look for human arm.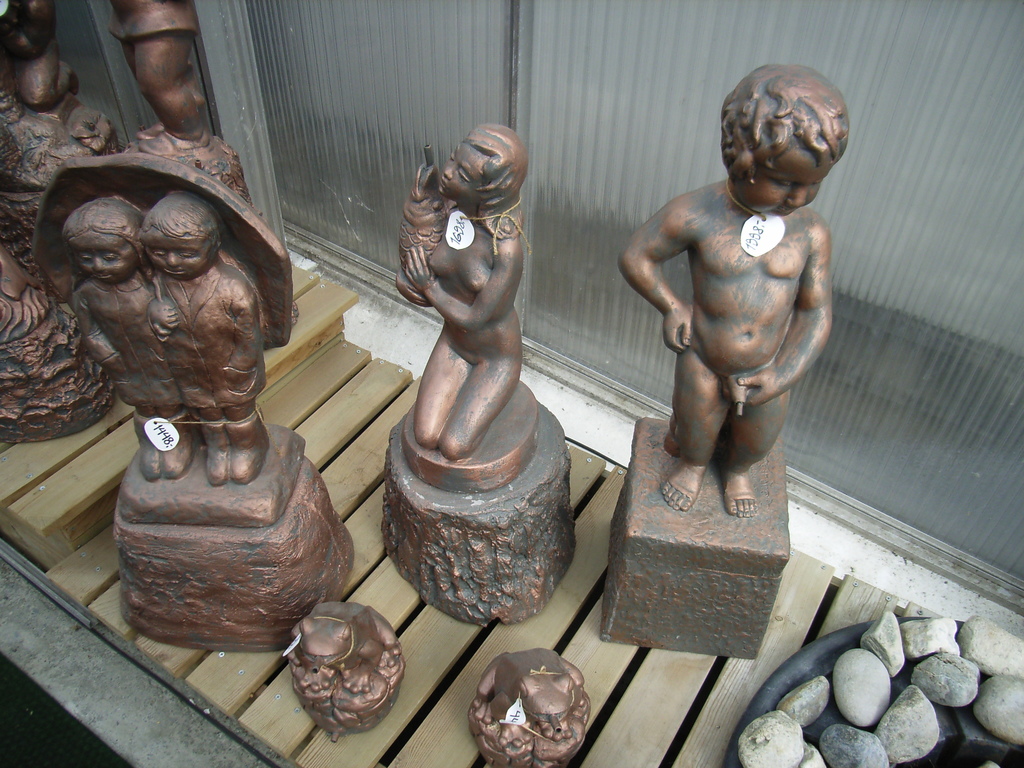
Found: box(735, 210, 831, 407).
